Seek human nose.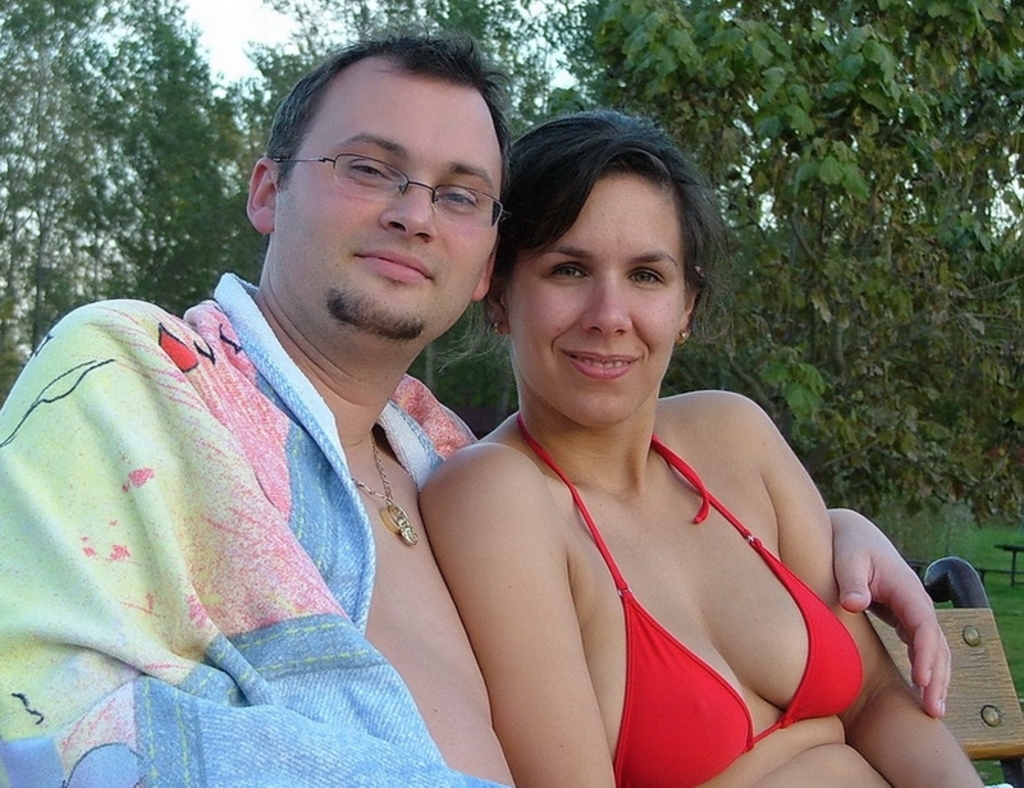
bbox(582, 275, 631, 335).
